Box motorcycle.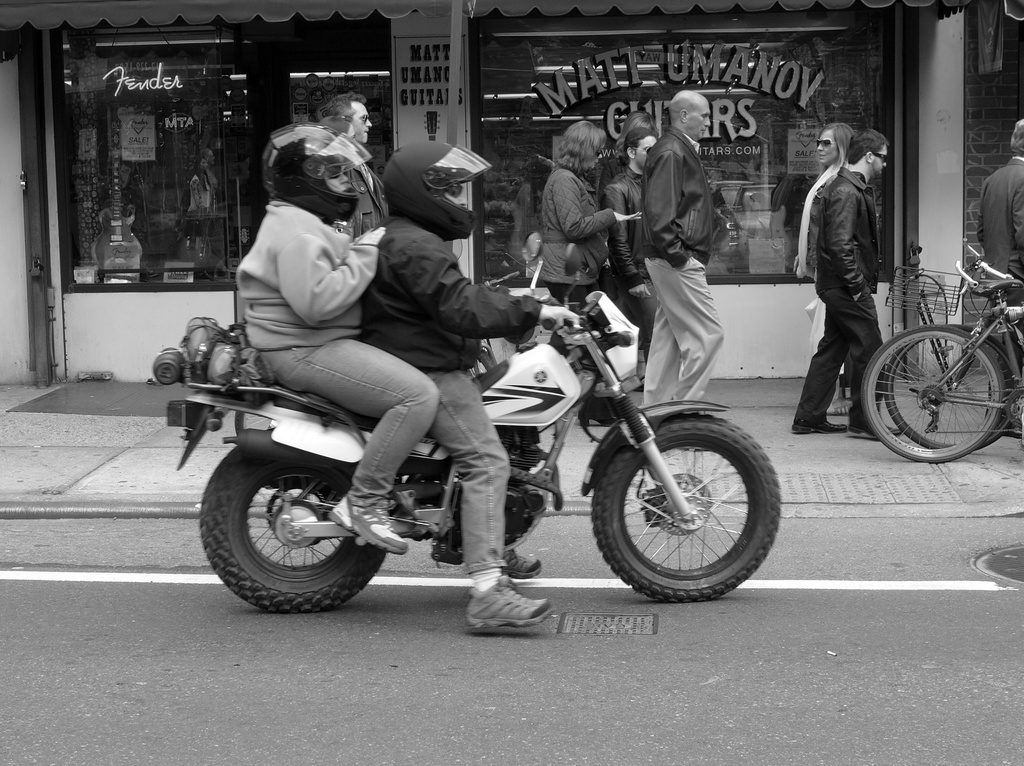
(164, 290, 785, 618).
